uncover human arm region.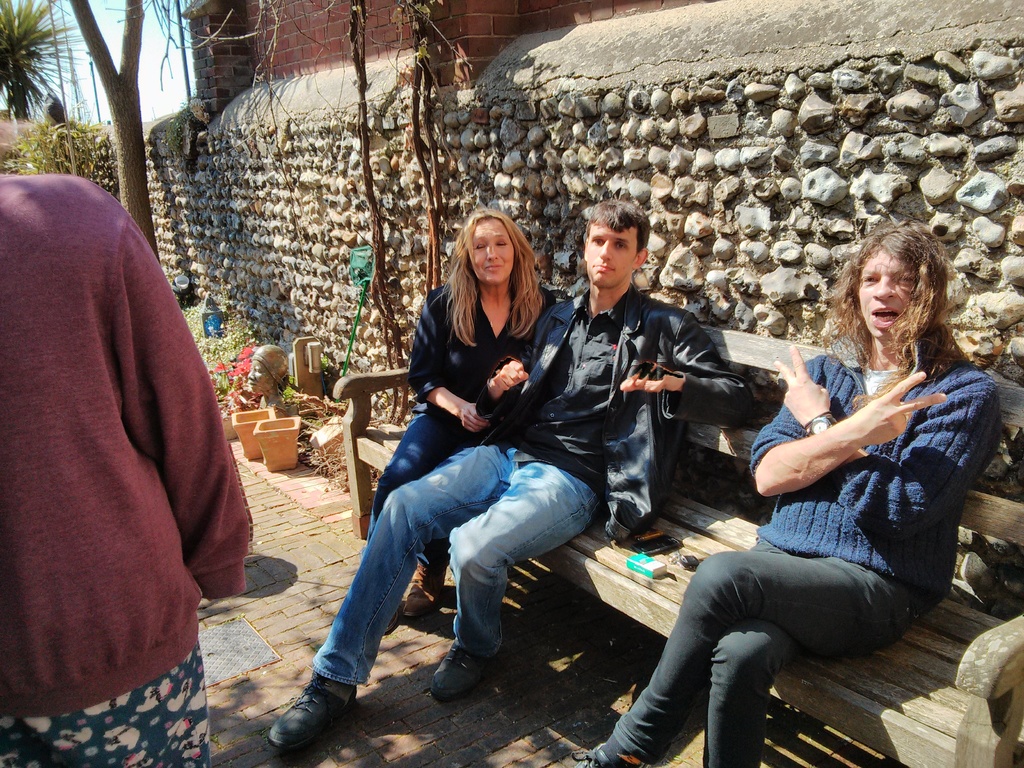
Uncovered: (left=785, top=369, right=1011, bottom=527).
